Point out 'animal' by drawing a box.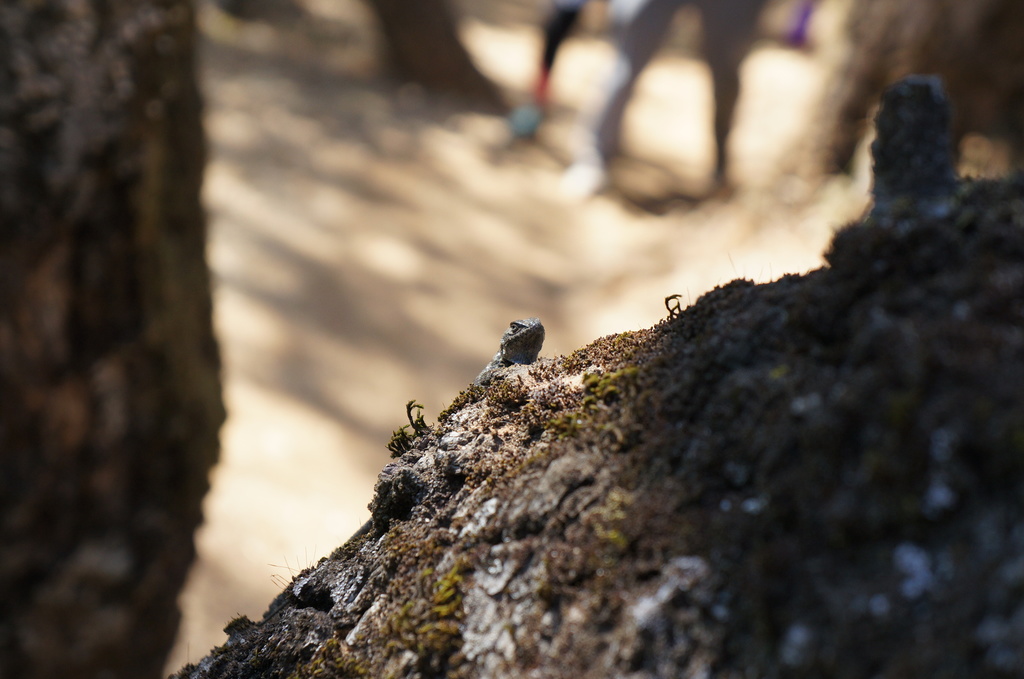
<region>479, 317, 545, 383</region>.
